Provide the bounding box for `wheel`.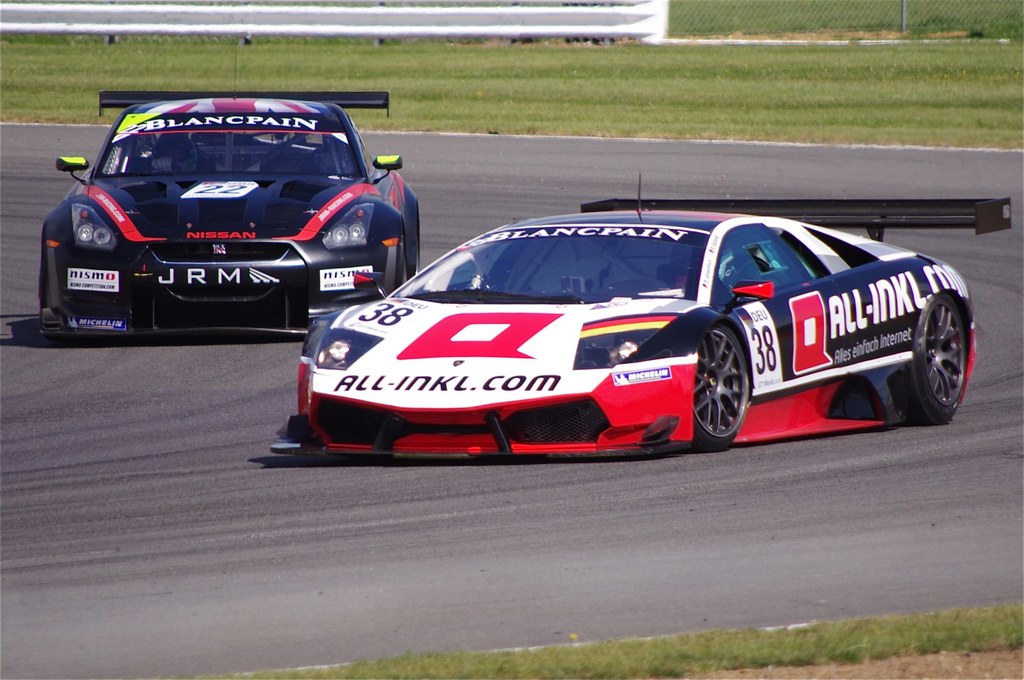
select_region(690, 324, 750, 452).
